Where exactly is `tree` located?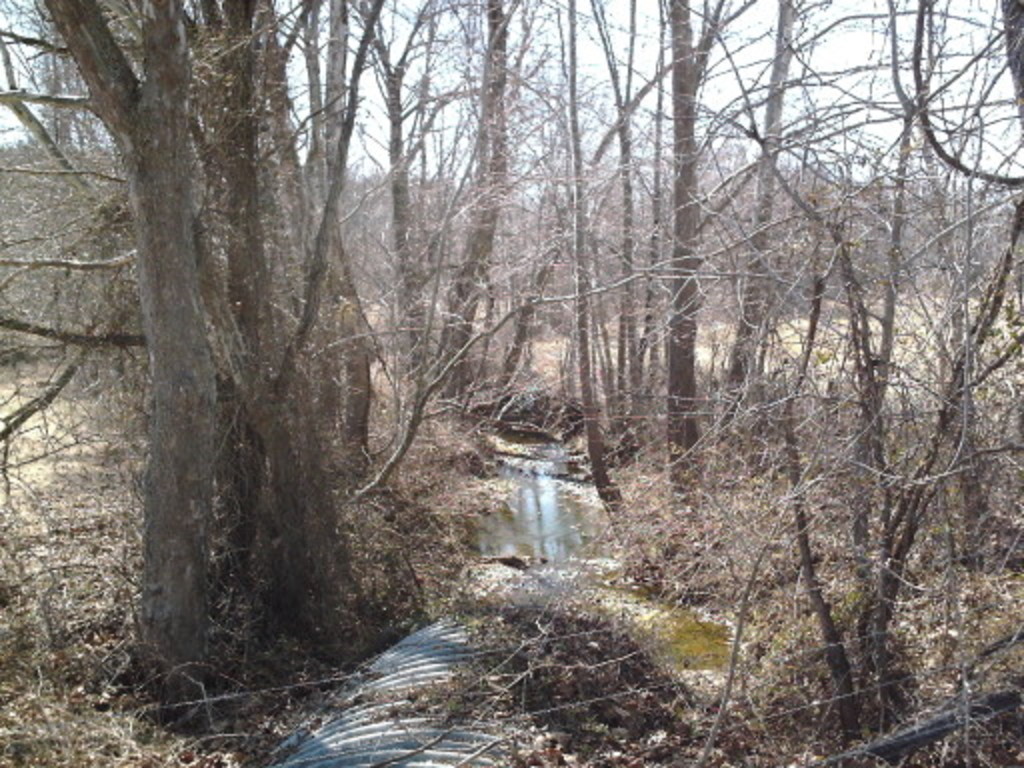
Its bounding box is bbox(0, 0, 272, 712).
